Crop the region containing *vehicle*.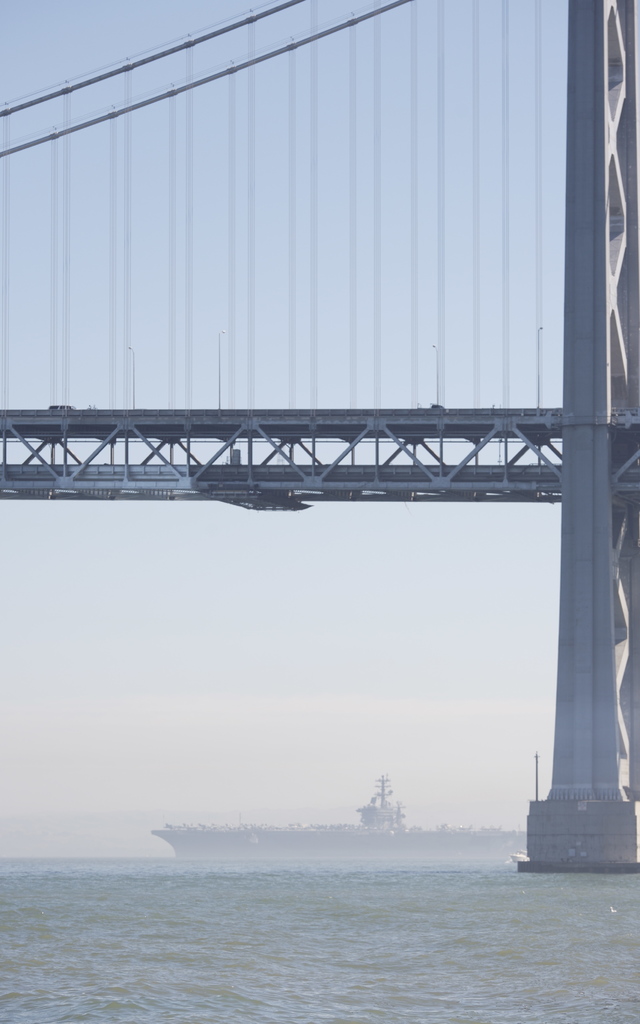
Crop region: (353, 781, 424, 842).
